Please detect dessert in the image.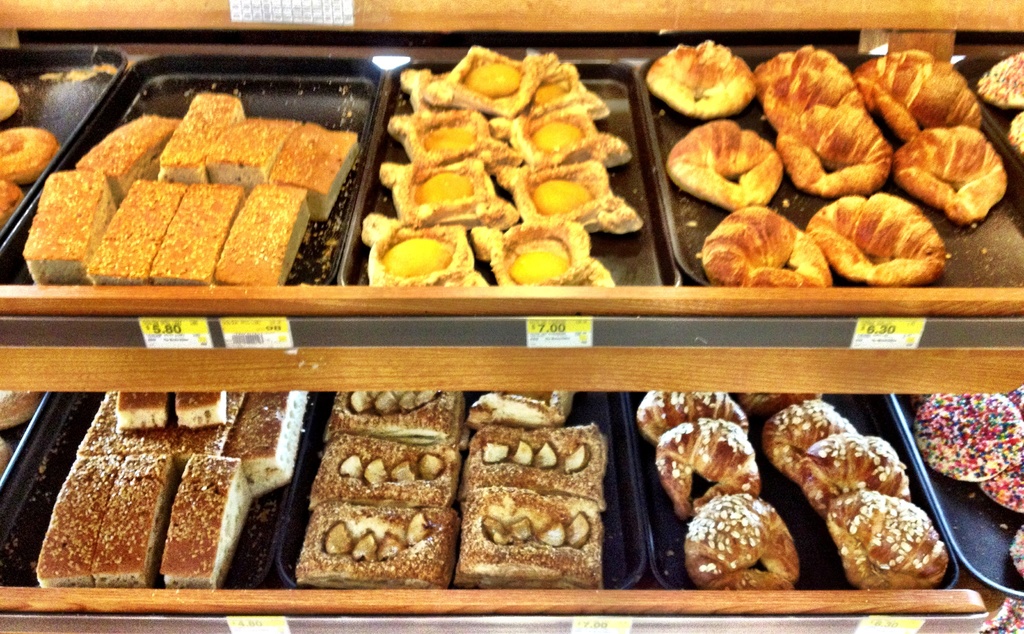
pyautogui.locateOnScreen(29, 169, 108, 283).
